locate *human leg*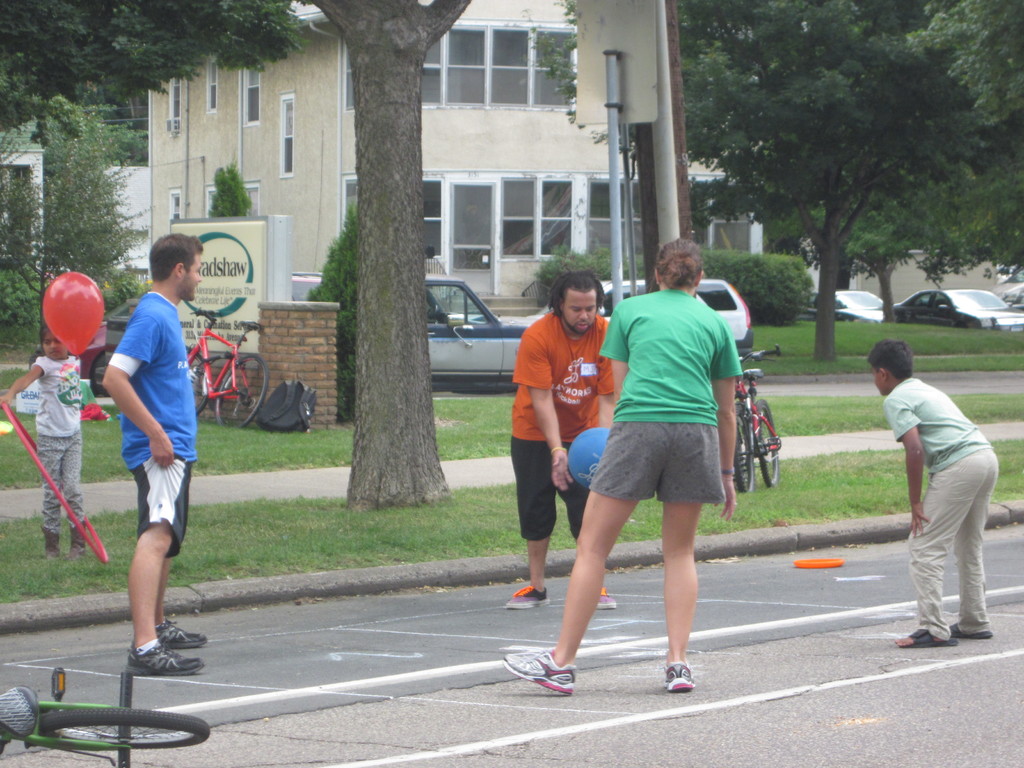
detection(127, 516, 200, 671)
